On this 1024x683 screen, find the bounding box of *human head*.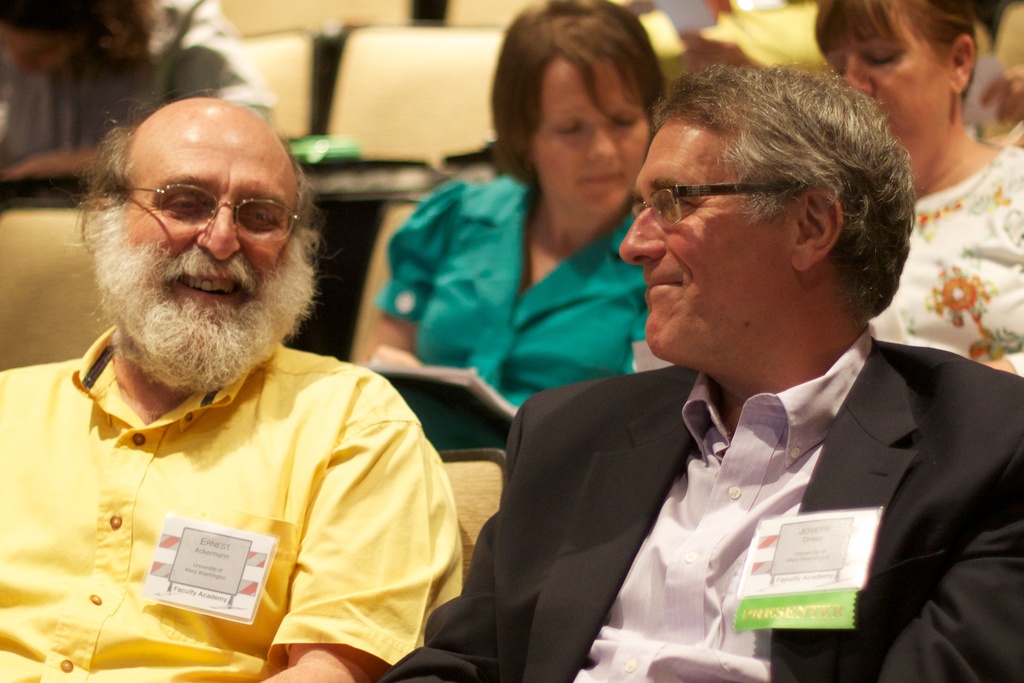
Bounding box: <box>636,60,890,374</box>.
